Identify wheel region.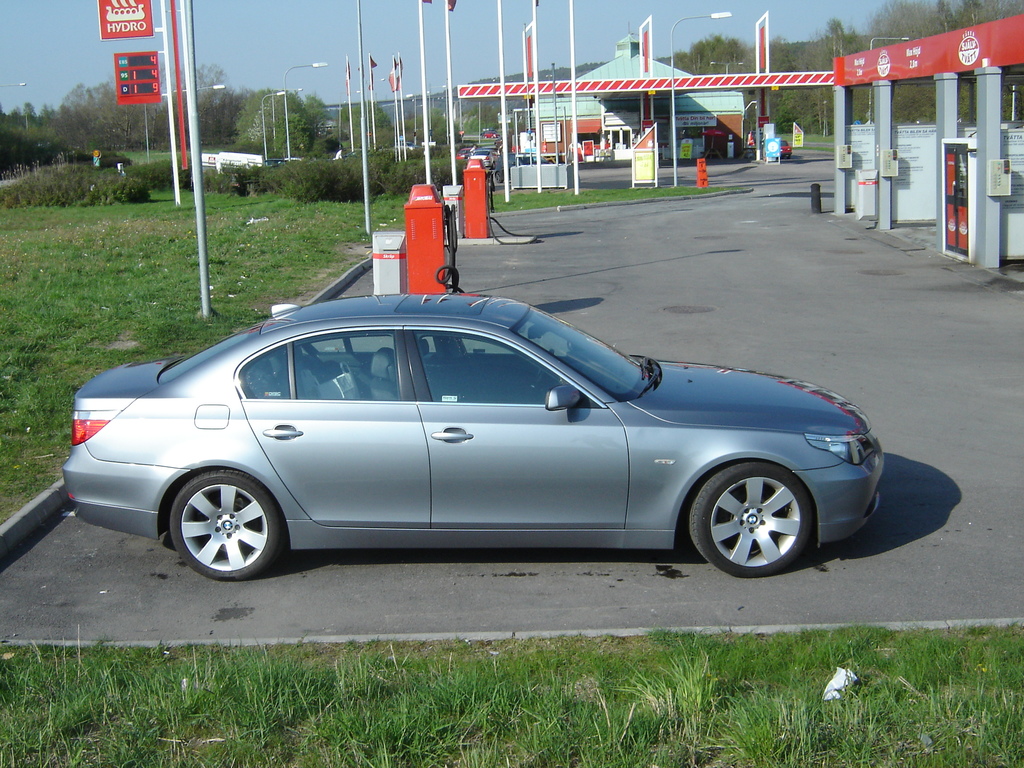
Region: rect(537, 349, 552, 387).
